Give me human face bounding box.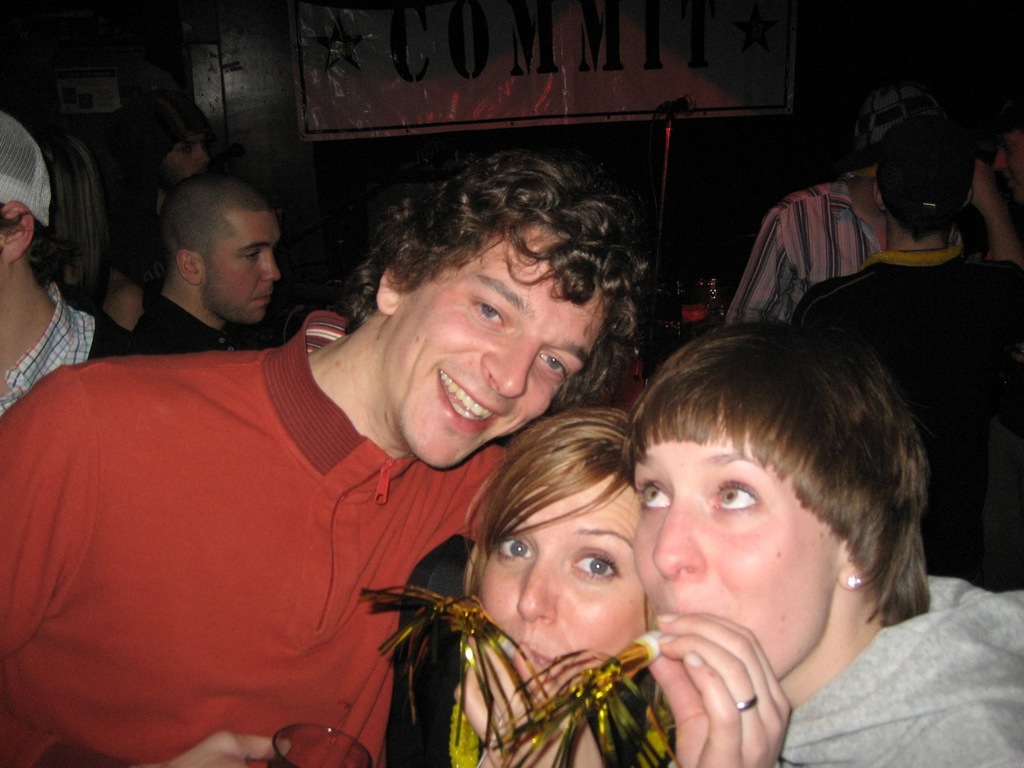
[x1=386, y1=223, x2=603, y2=469].
